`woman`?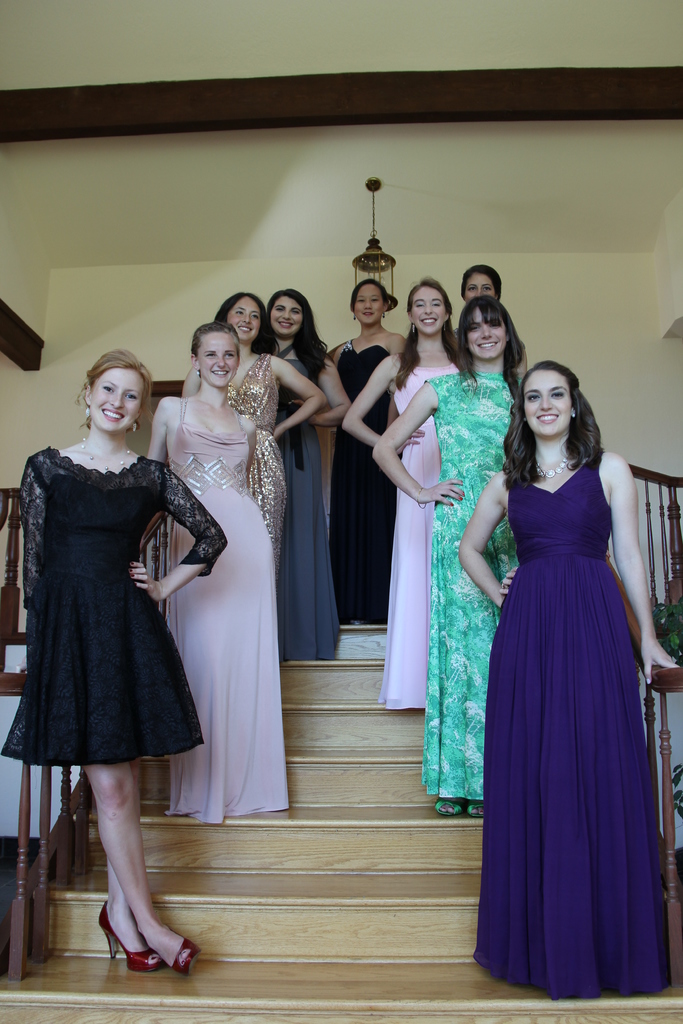
box=[136, 319, 291, 829]
